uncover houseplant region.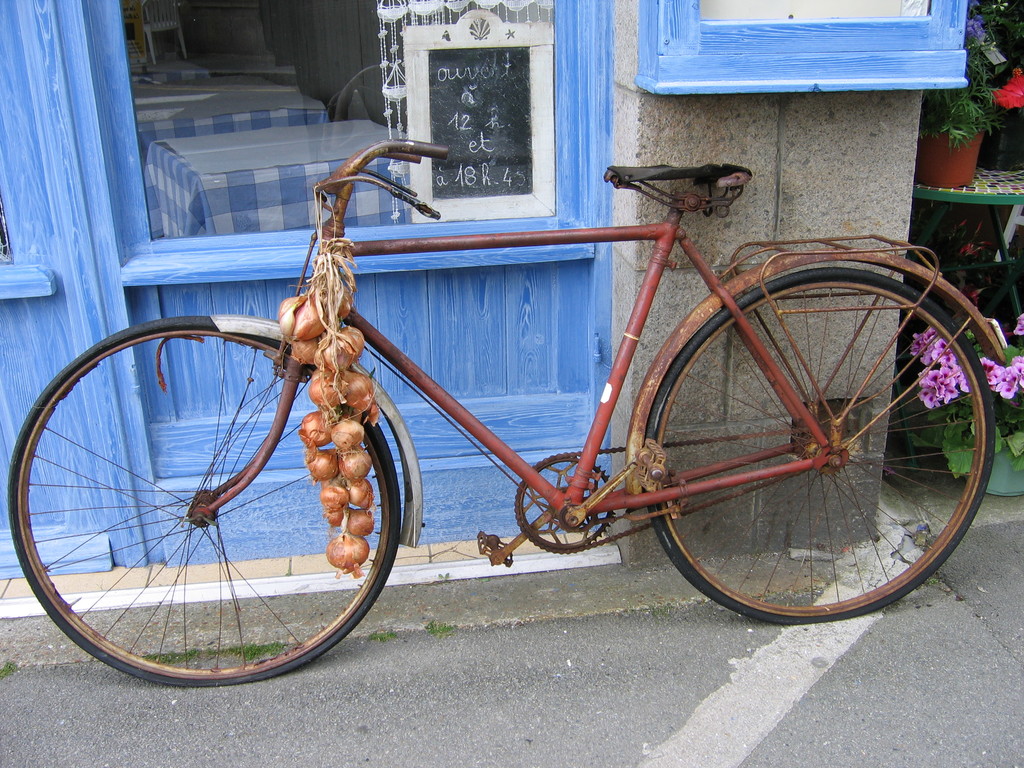
Uncovered: select_region(915, 29, 1001, 184).
